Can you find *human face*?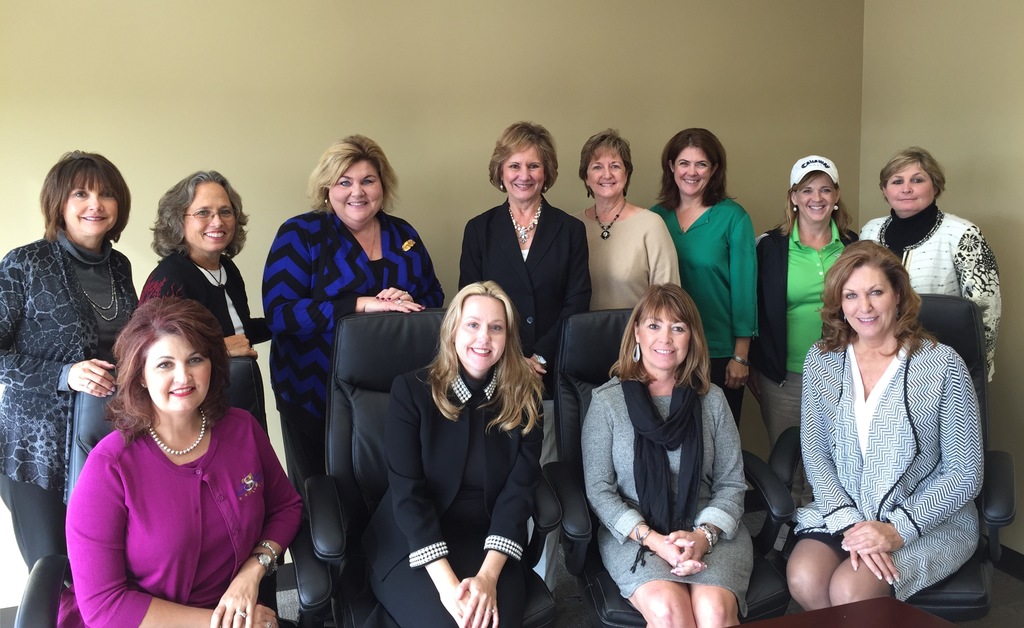
Yes, bounding box: [886, 159, 936, 212].
